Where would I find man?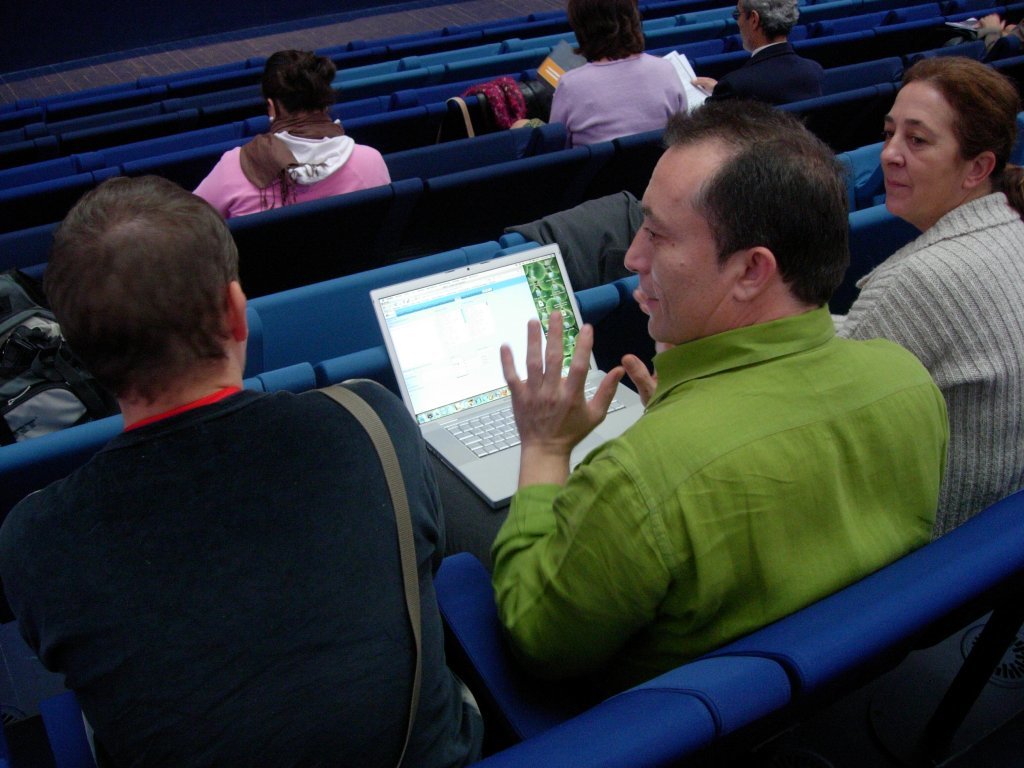
At (x1=0, y1=177, x2=444, y2=767).
